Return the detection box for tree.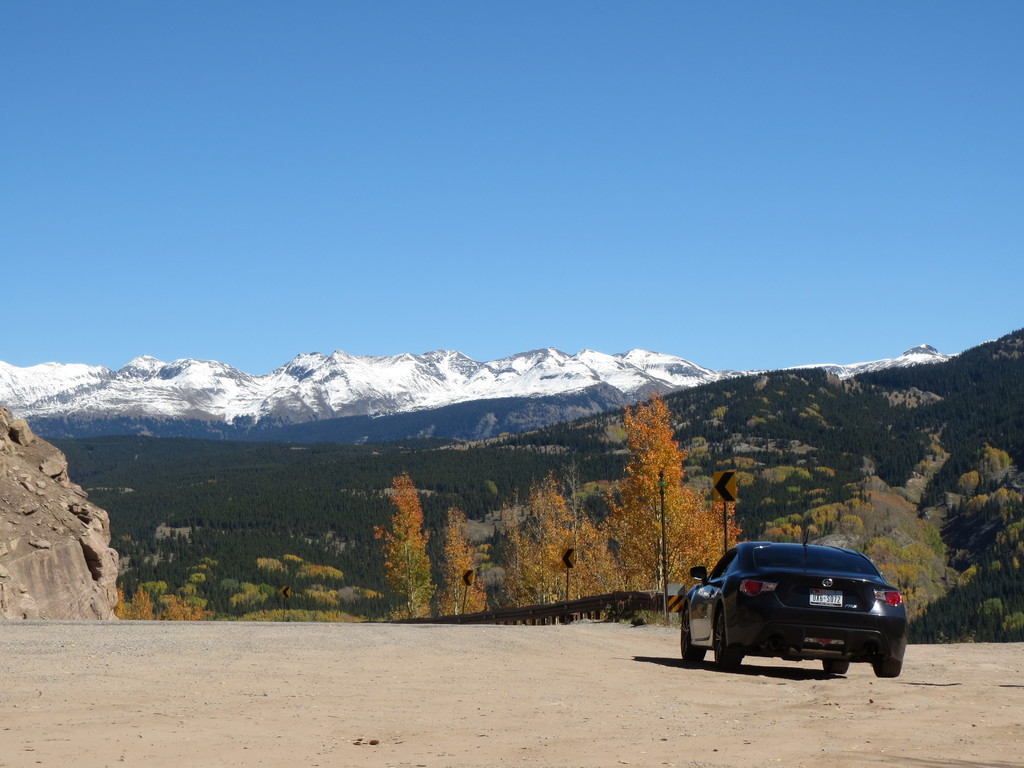
crop(492, 385, 751, 612).
